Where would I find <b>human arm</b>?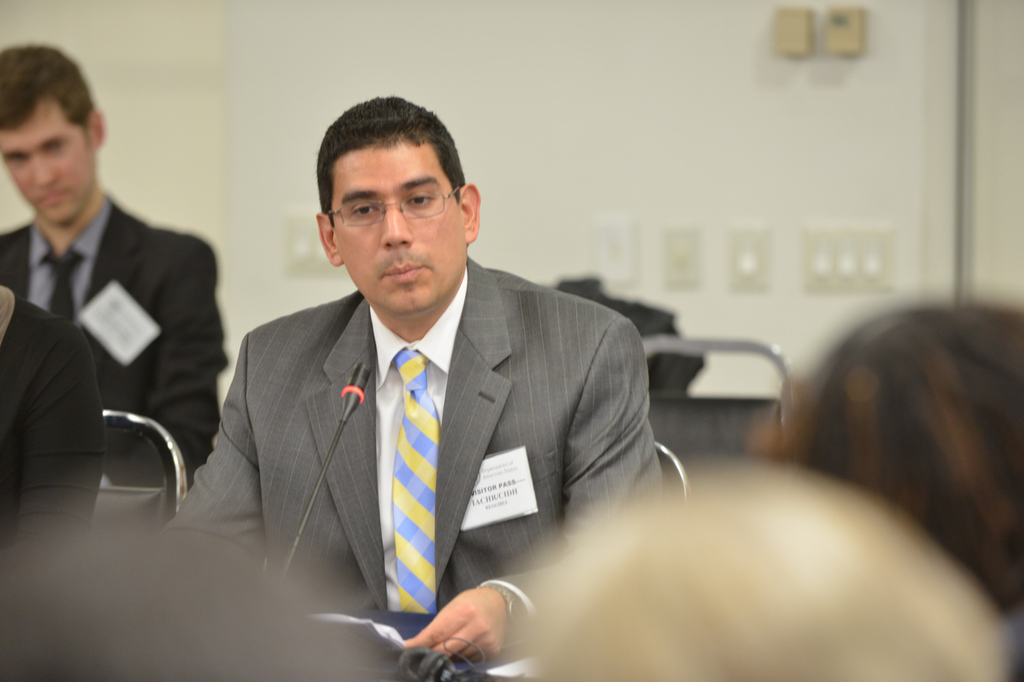
At bbox(404, 313, 665, 662).
